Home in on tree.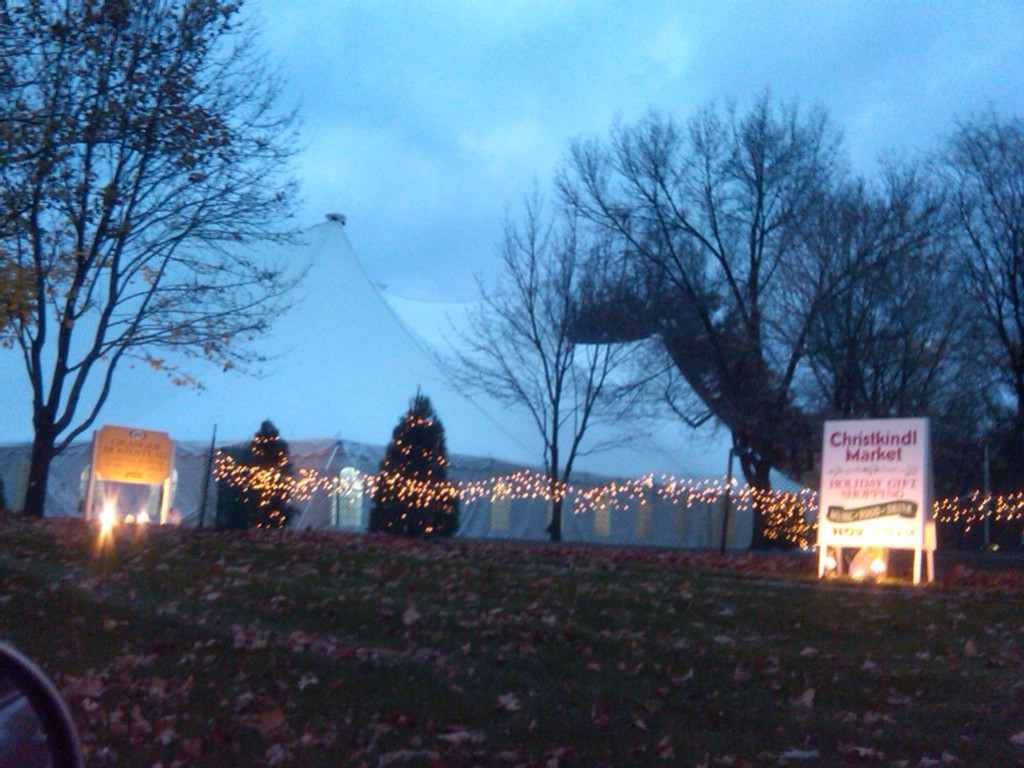
Homed in at 27:38:317:521.
